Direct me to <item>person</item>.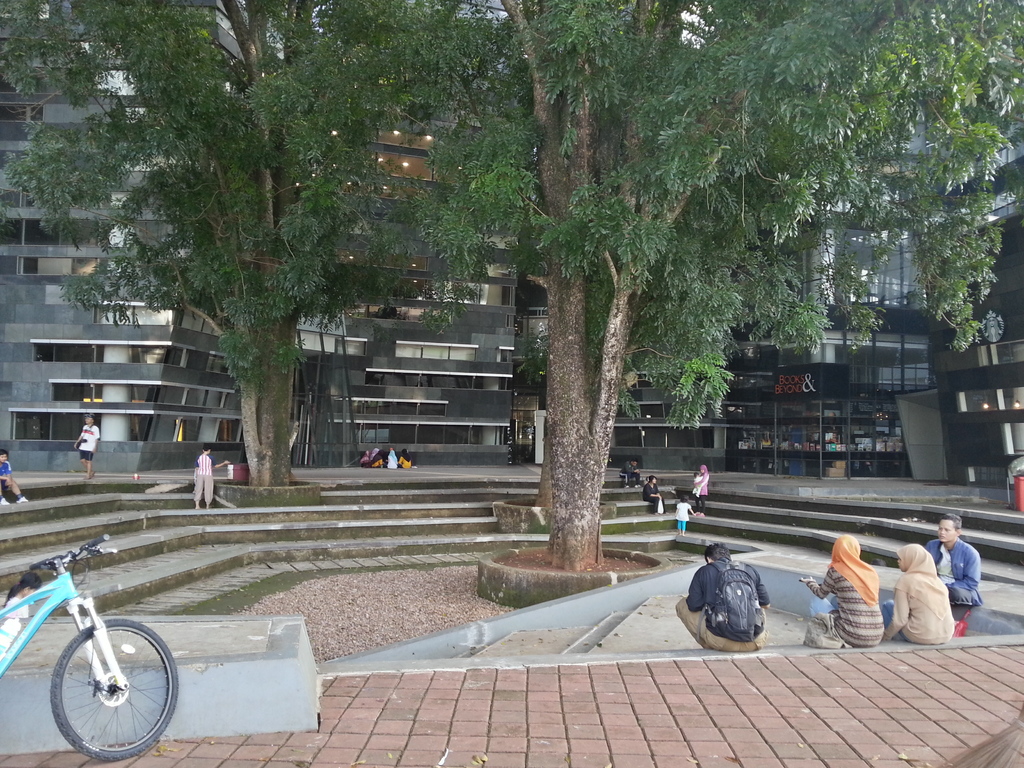
Direction: crop(928, 507, 990, 633).
